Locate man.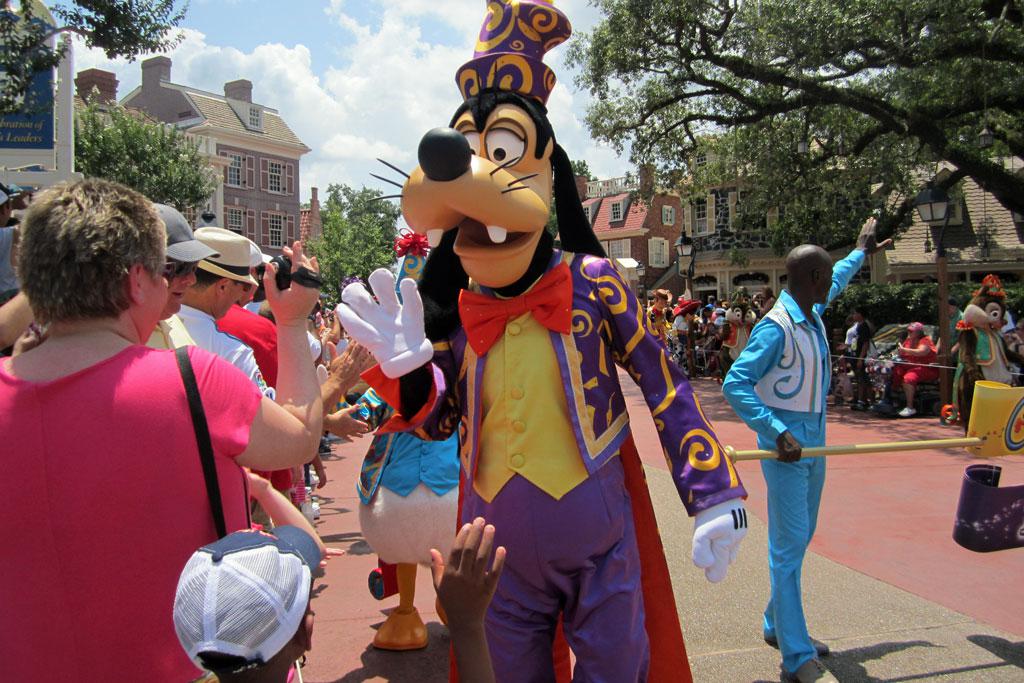
Bounding box: select_region(150, 196, 196, 350).
